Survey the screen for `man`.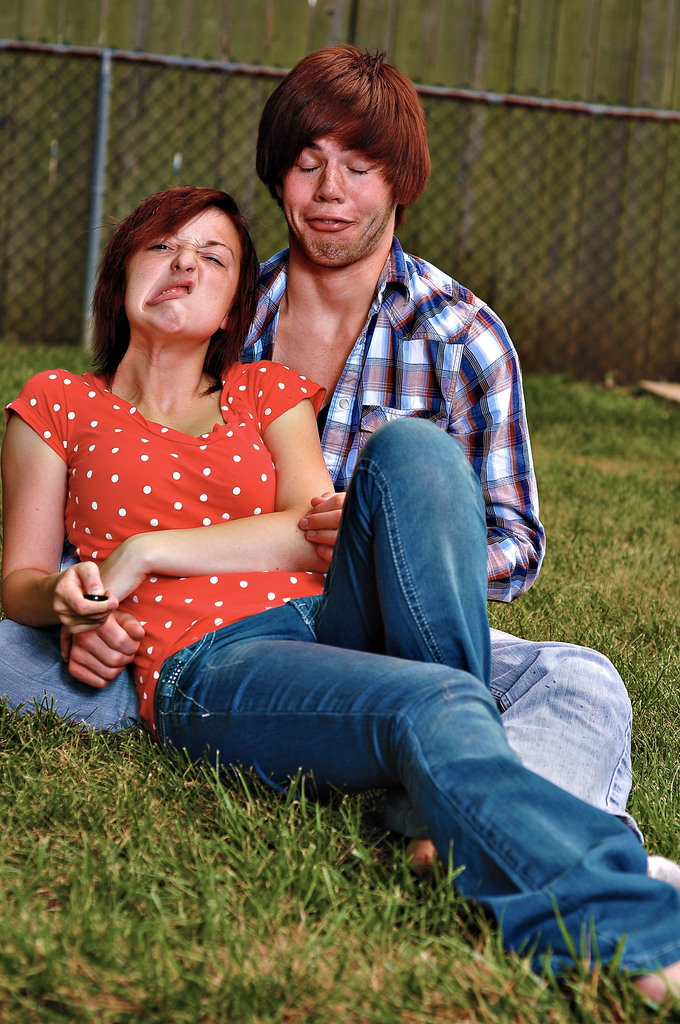
Survey found: bbox=(0, 40, 679, 891).
